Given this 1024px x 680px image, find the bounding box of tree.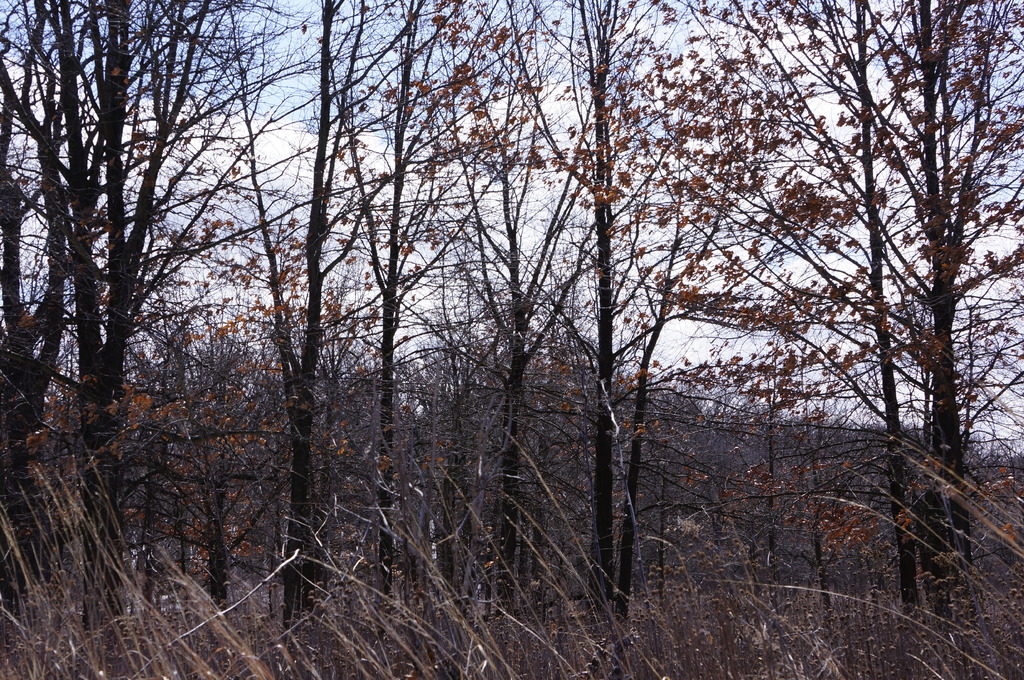
locate(342, 0, 561, 592).
